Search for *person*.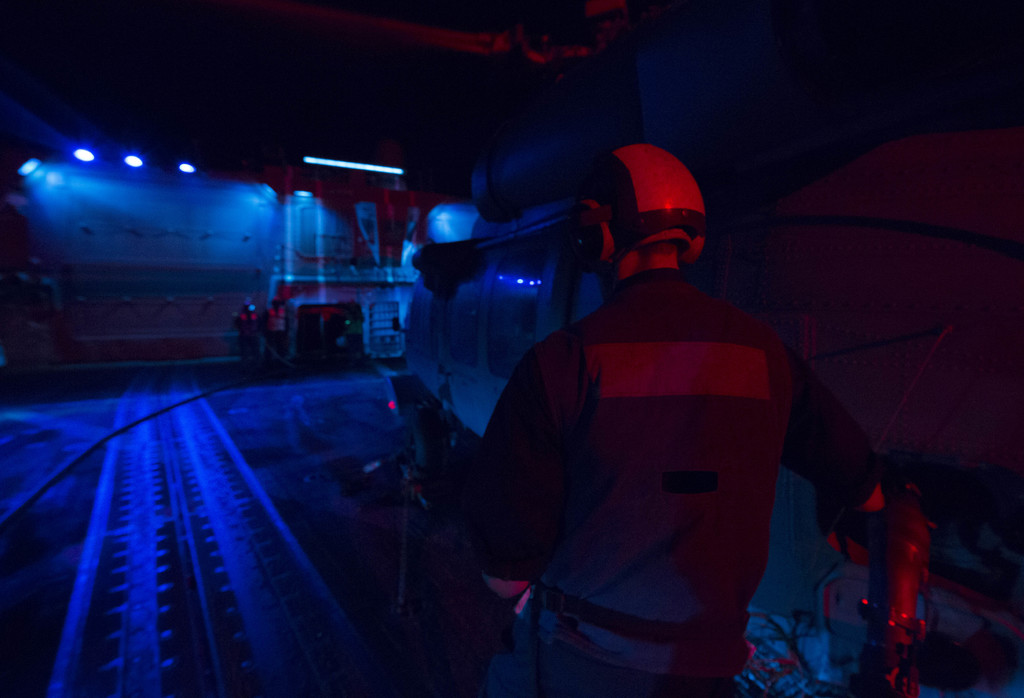
Found at detection(464, 143, 801, 697).
